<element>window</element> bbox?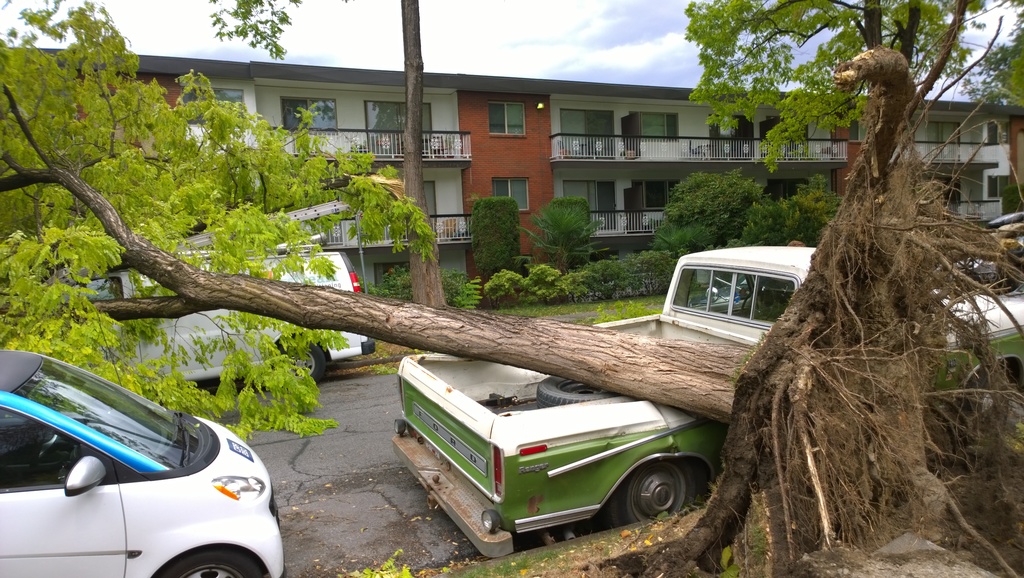
region(279, 97, 334, 133)
